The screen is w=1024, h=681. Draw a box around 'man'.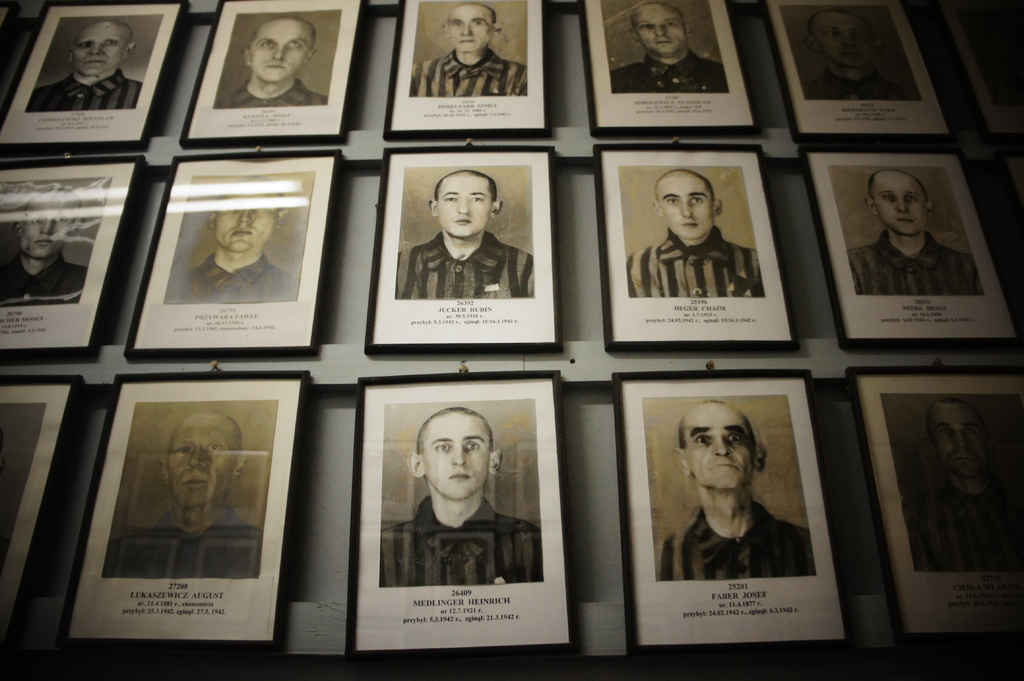
858 167 987 296.
